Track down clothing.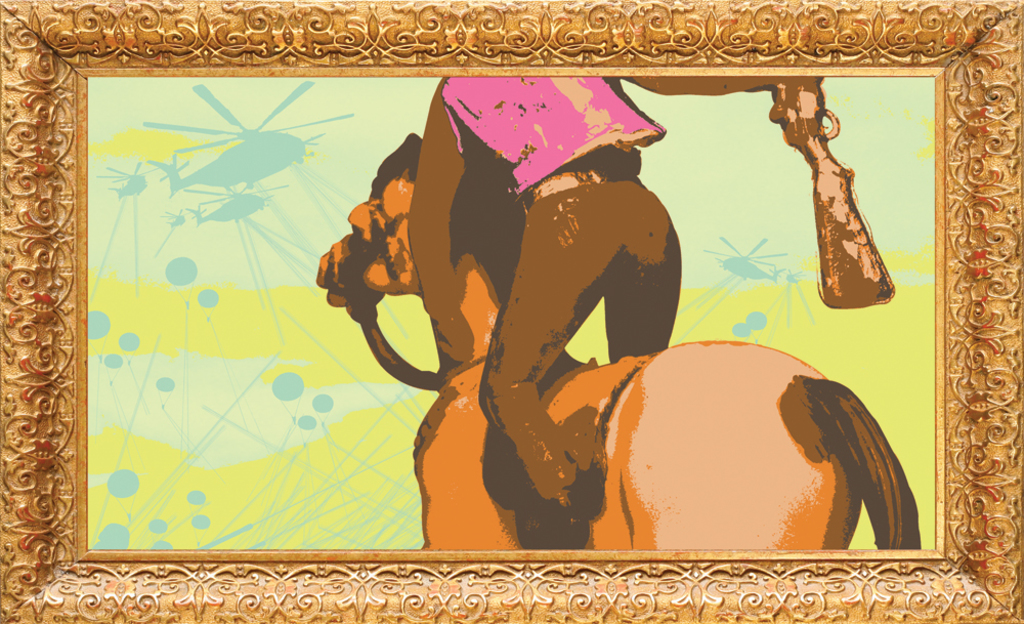
Tracked to locate(409, 79, 776, 504).
